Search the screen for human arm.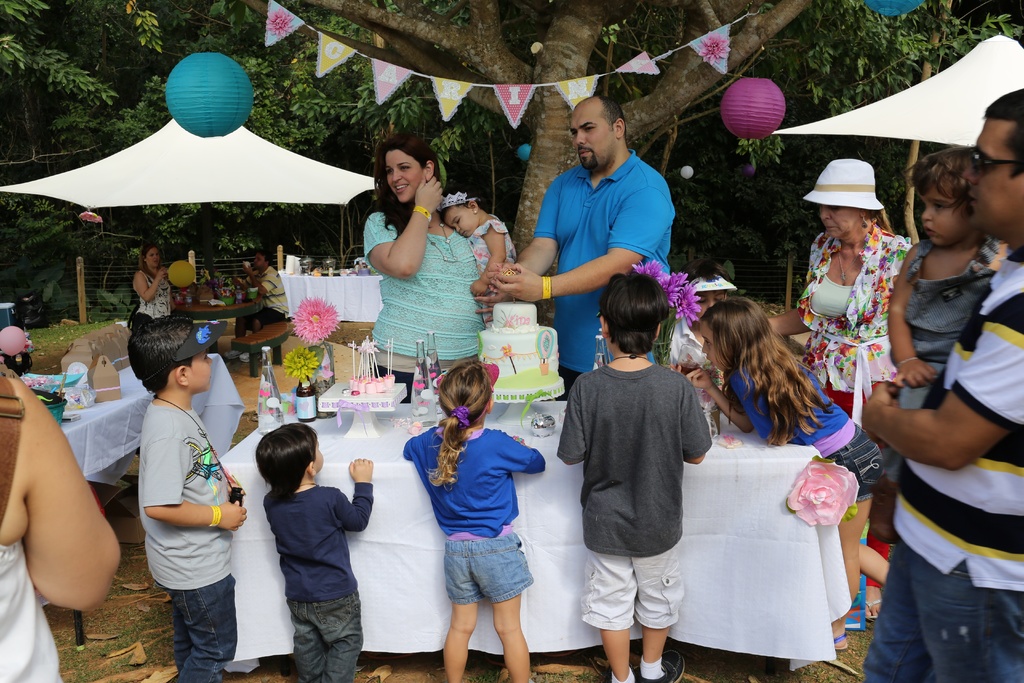
Found at <region>676, 373, 716, 475</region>.
